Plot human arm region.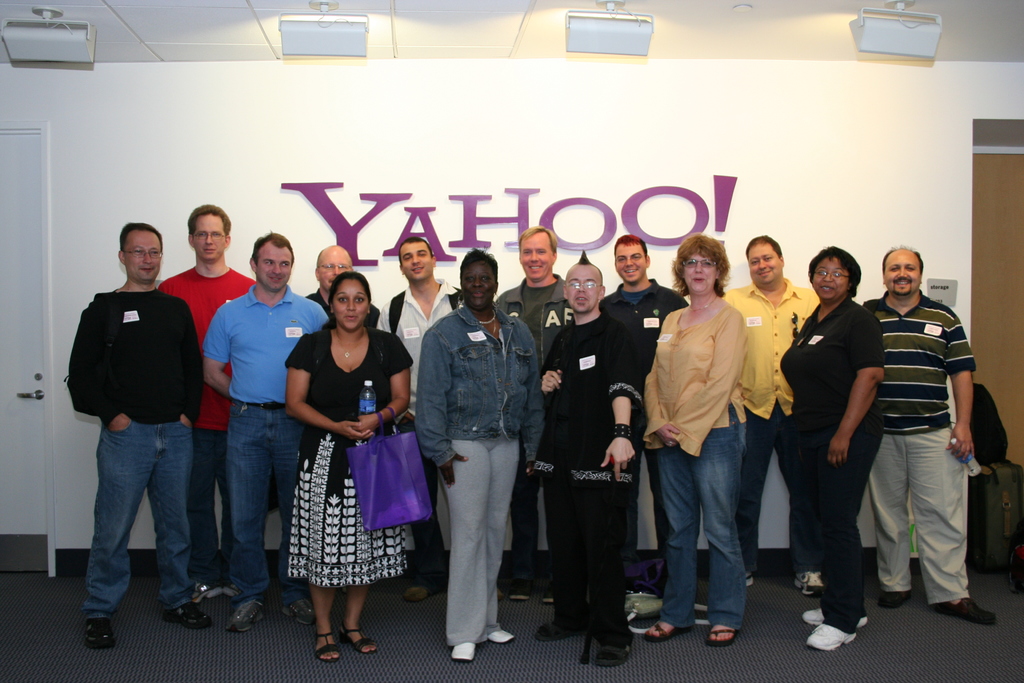
Plotted at left=538, top=338, right=570, bottom=400.
